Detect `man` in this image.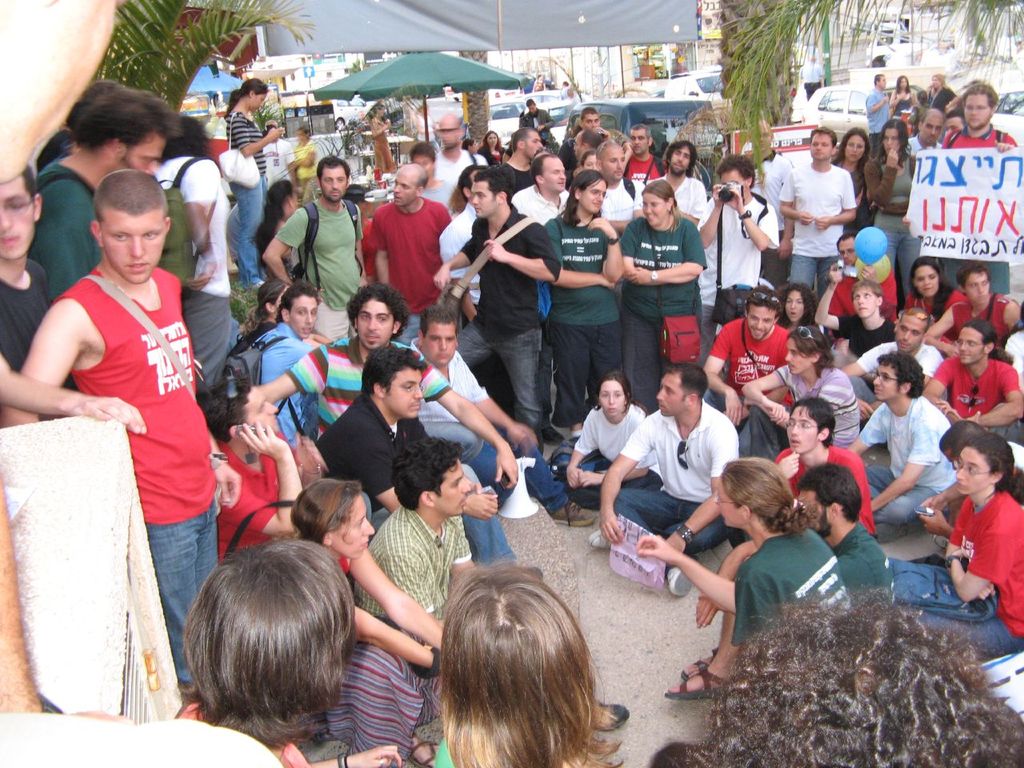
Detection: 597, 138, 643, 222.
